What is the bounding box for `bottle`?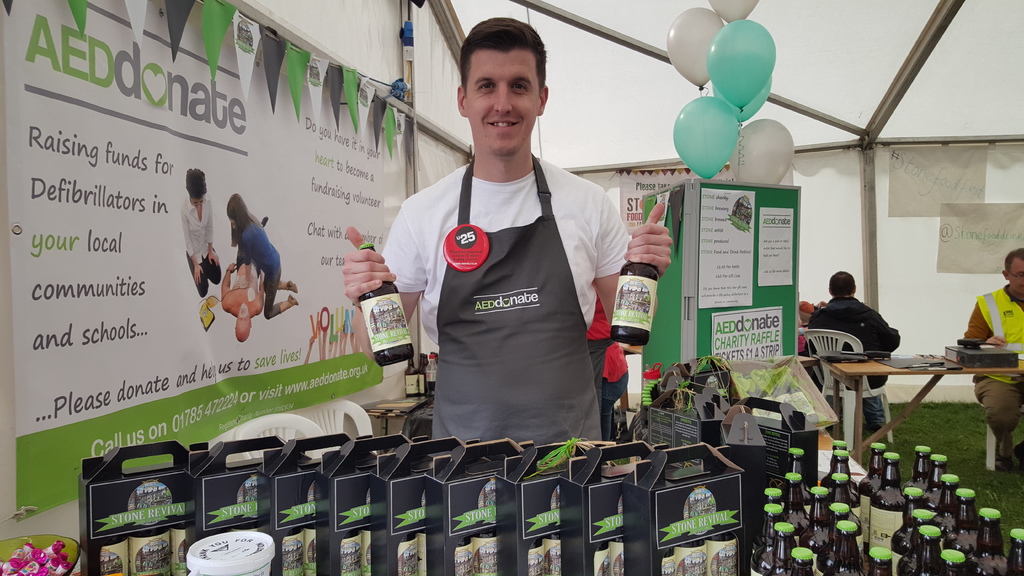
[863, 440, 890, 504].
